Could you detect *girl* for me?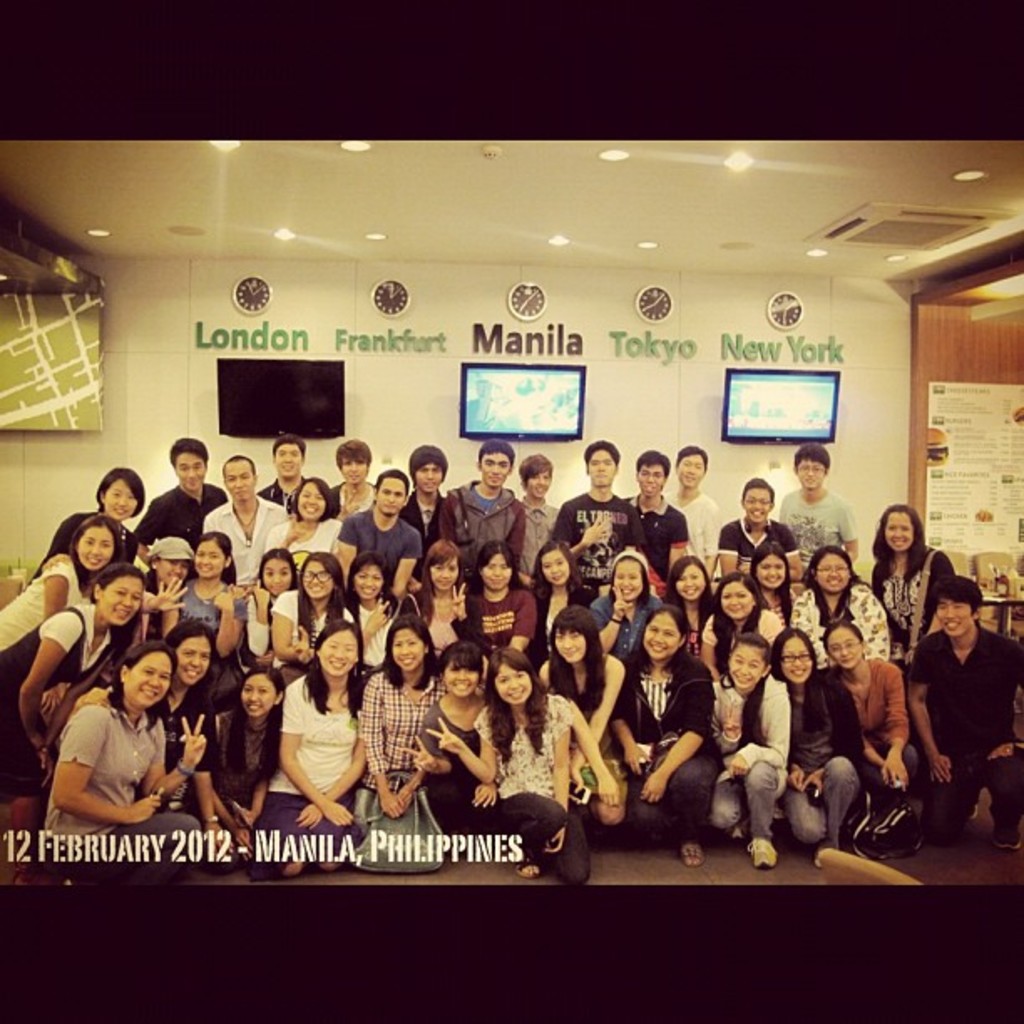
Detection result: bbox=(791, 554, 892, 663).
